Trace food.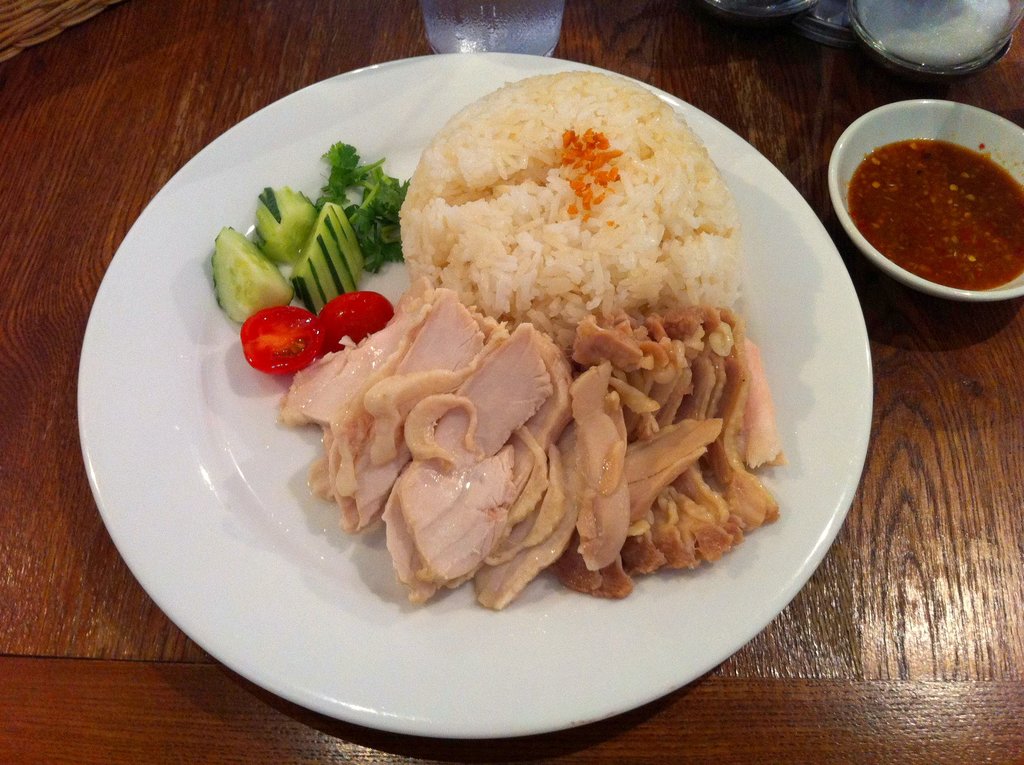
Traced to l=846, t=136, r=1023, b=294.
